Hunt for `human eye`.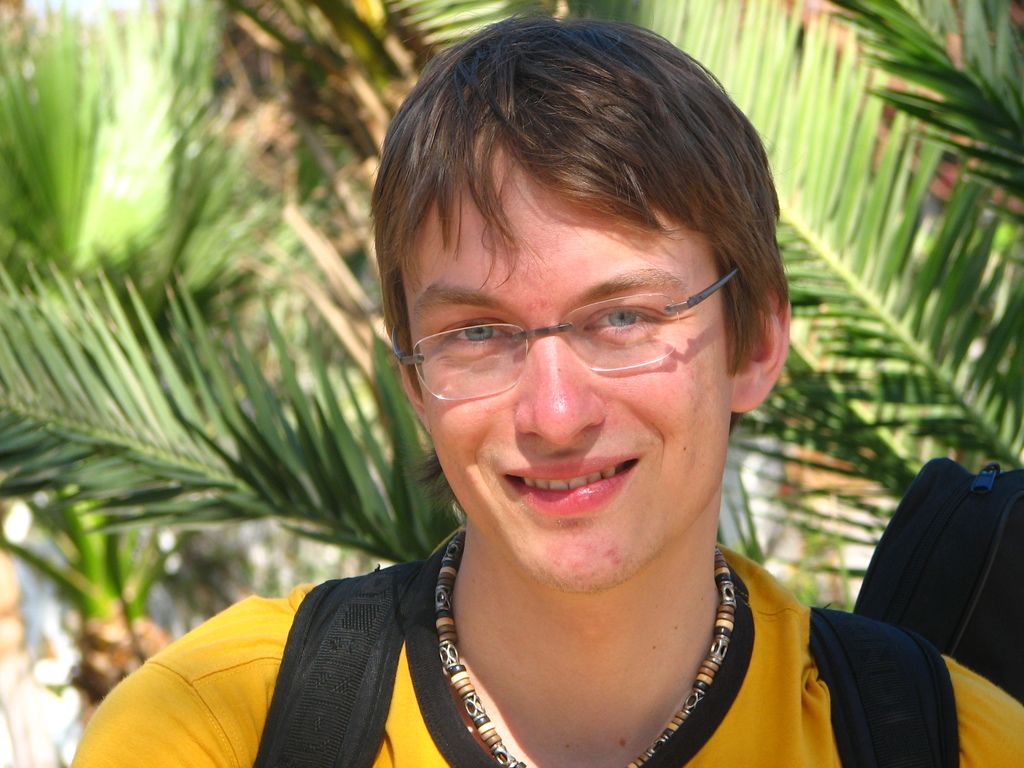
Hunted down at (577,294,662,349).
